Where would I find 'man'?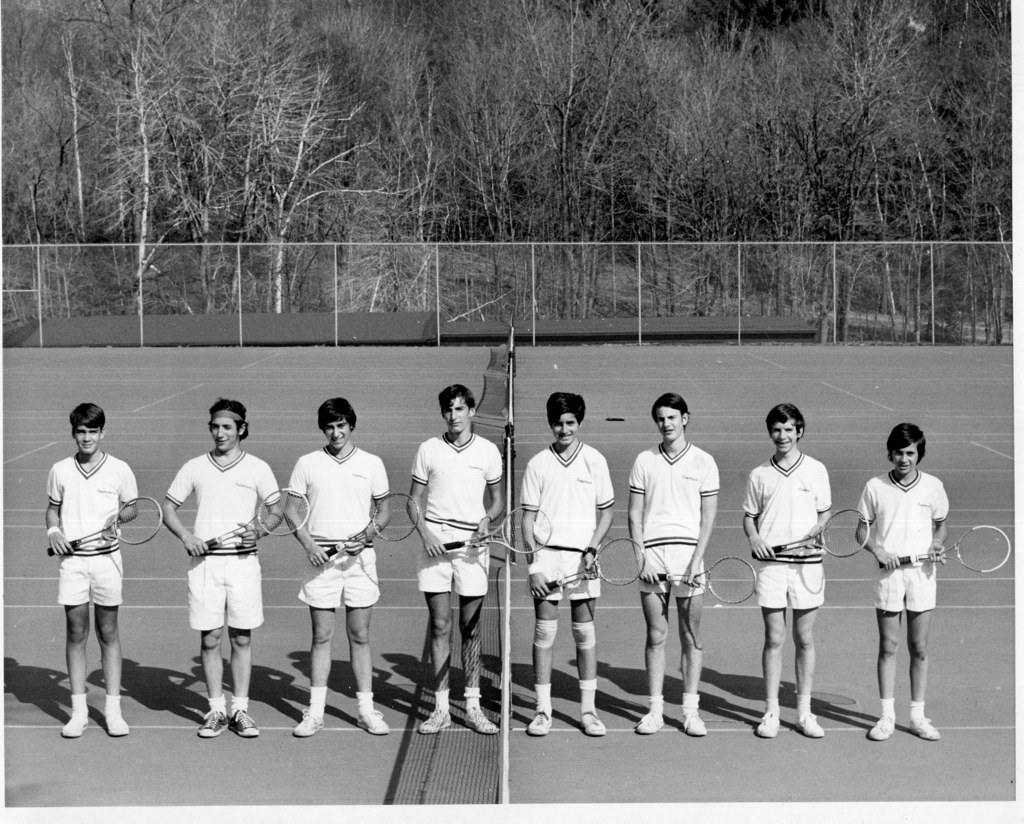
At x1=857, y1=419, x2=948, y2=736.
